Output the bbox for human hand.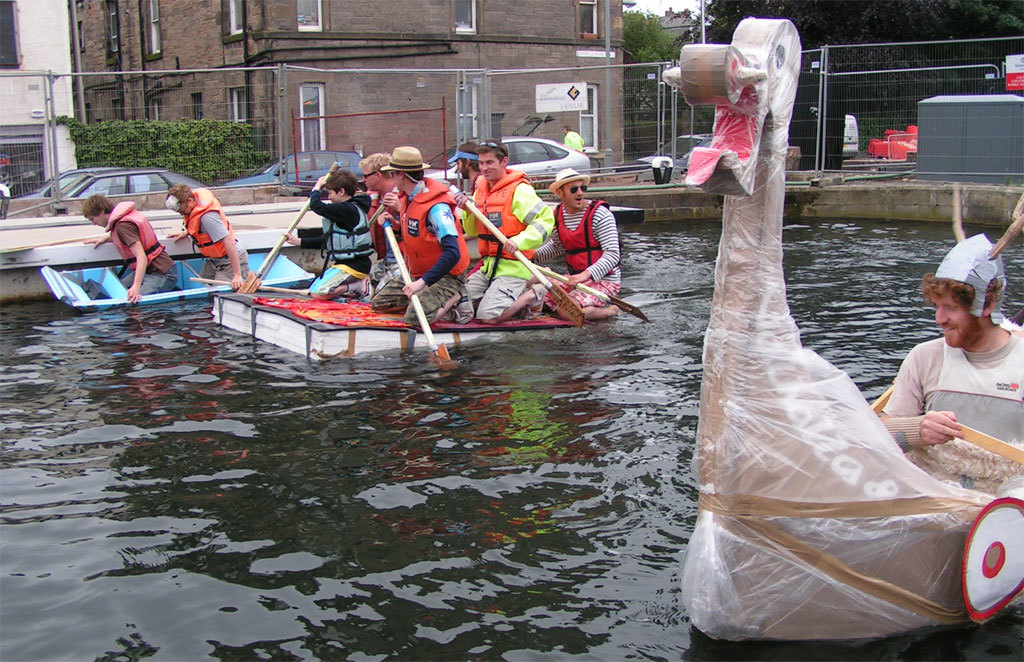
(920,409,963,446).
